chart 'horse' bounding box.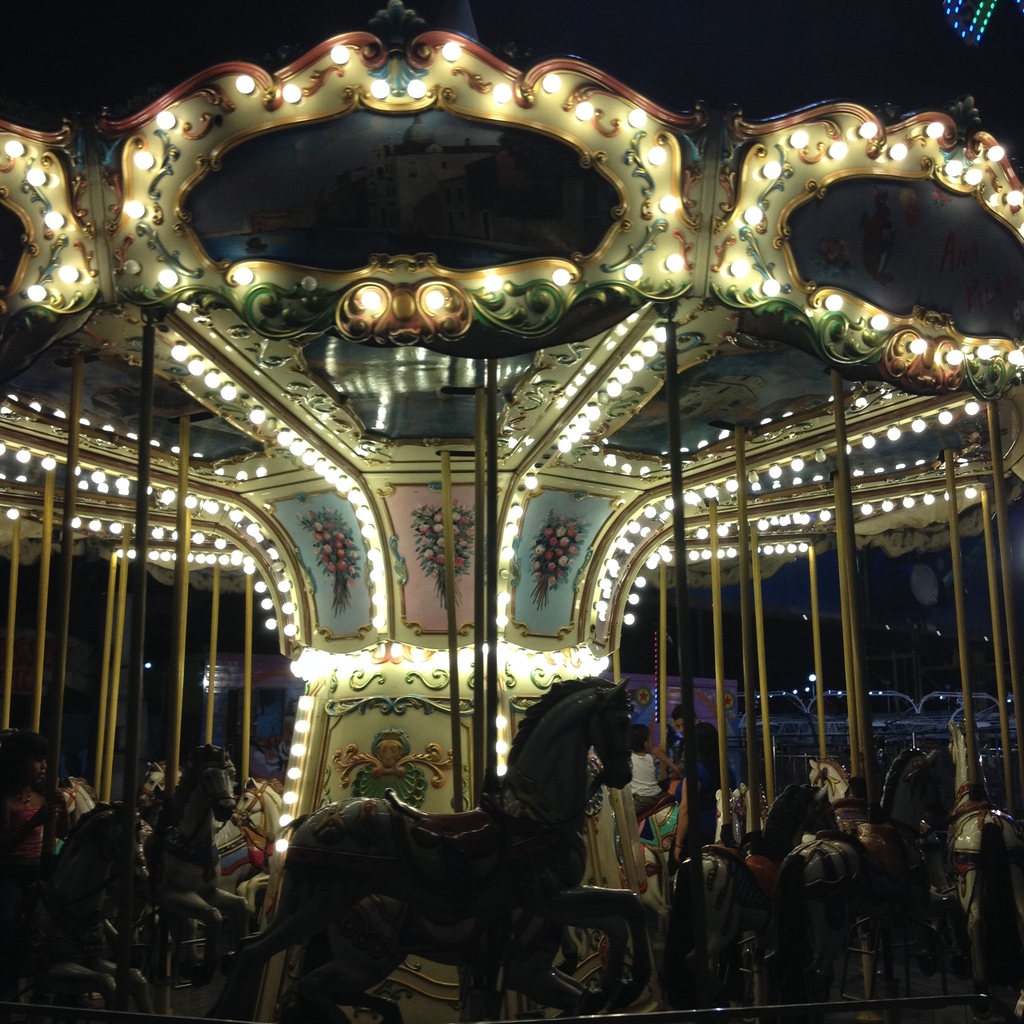
Charted: [left=232, top=781, right=289, bottom=901].
